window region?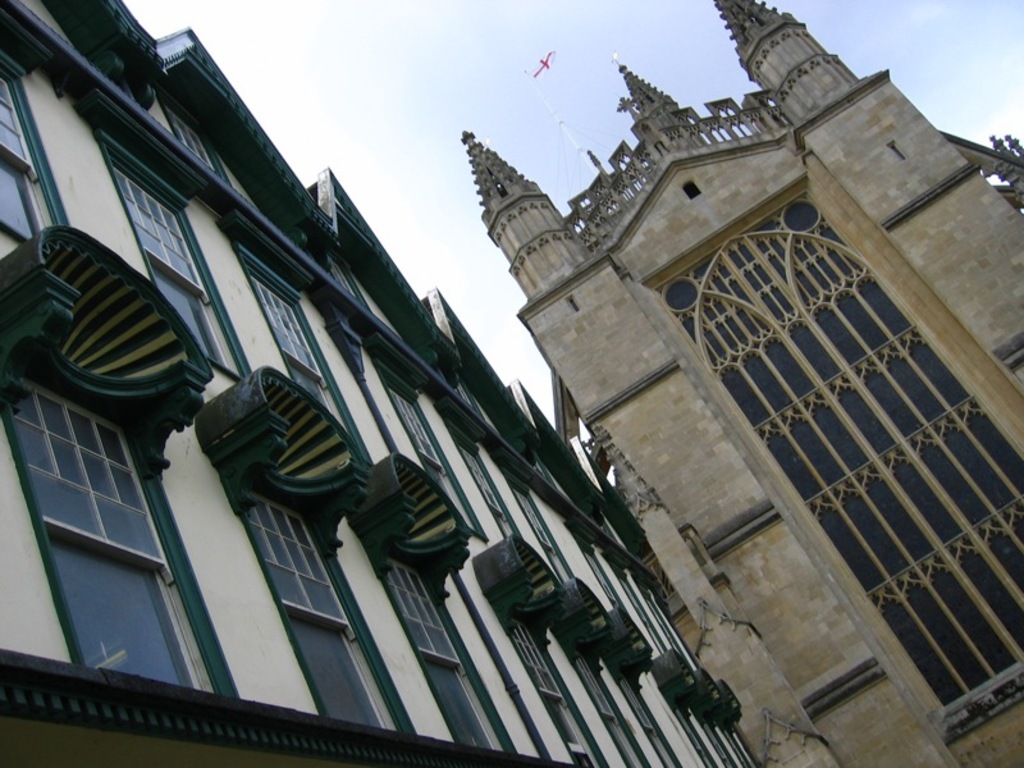
{"x1": 378, "y1": 358, "x2": 488, "y2": 539}
